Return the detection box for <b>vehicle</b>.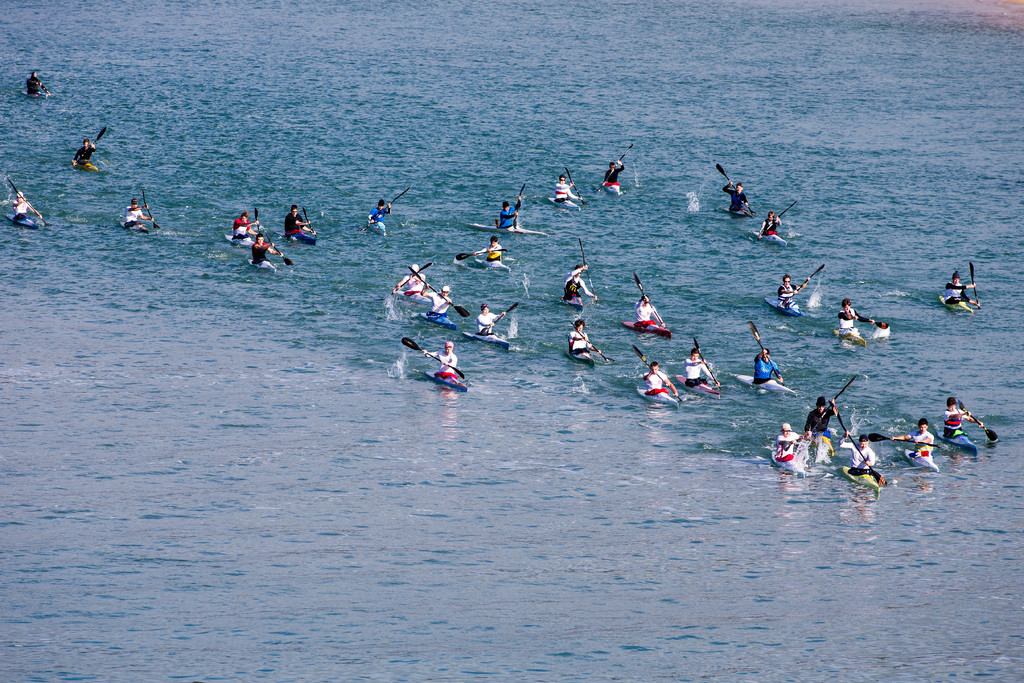
BBox(474, 184, 557, 240).
